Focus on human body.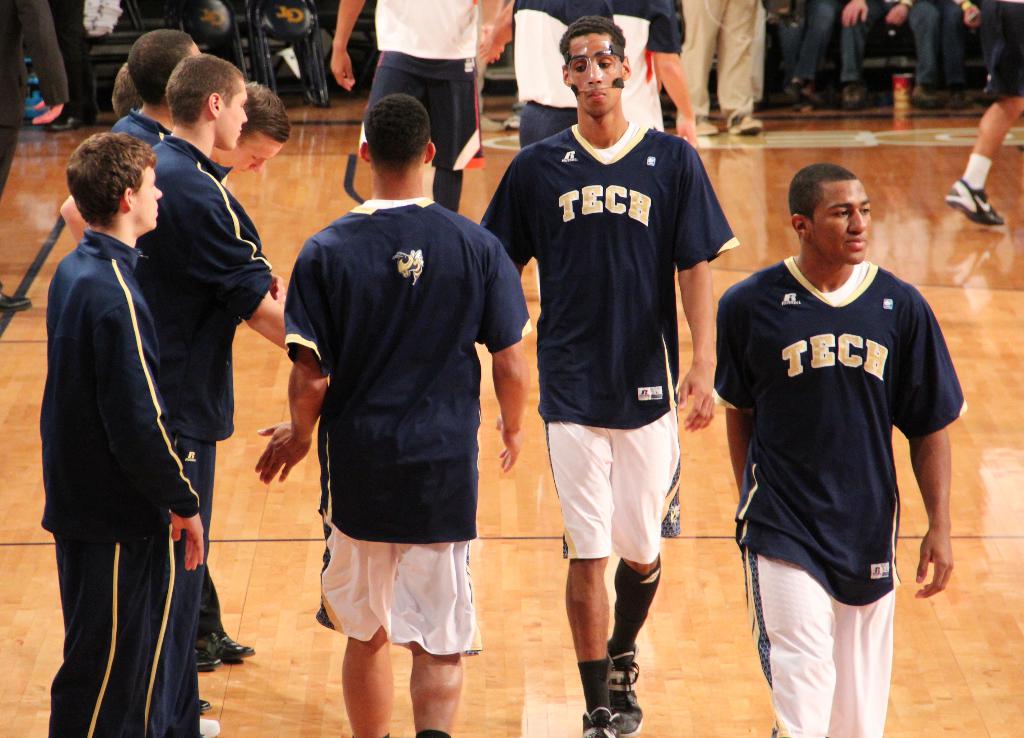
Focused at (0,0,68,315).
